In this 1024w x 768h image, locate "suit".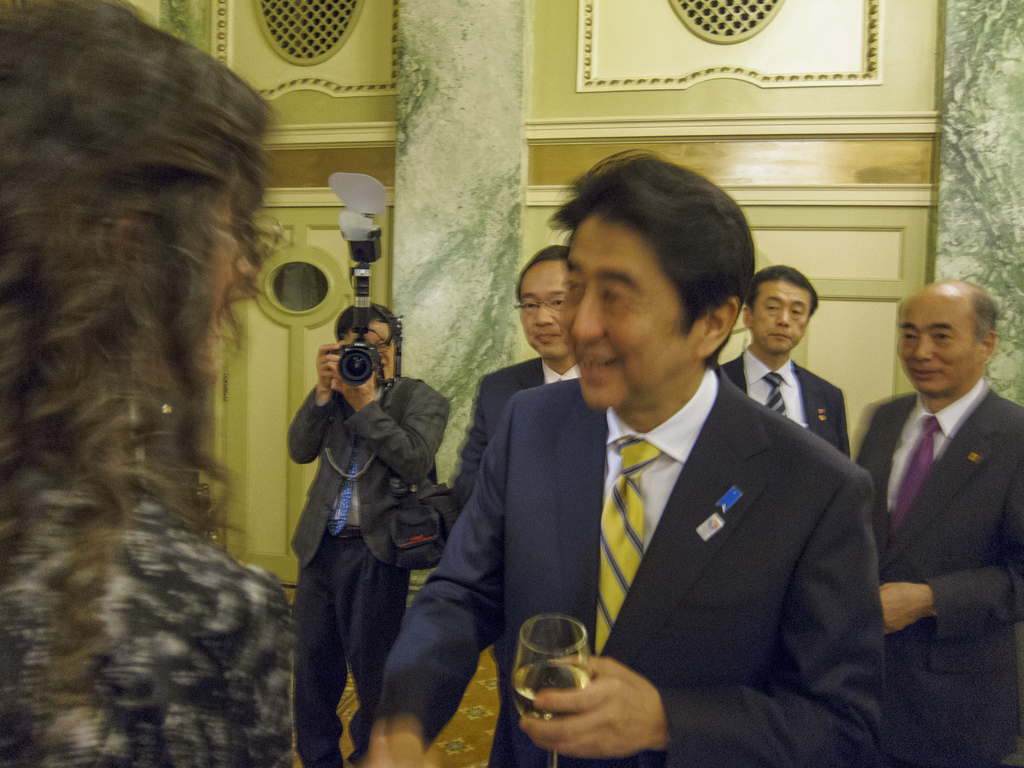
Bounding box: box=[447, 358, 580, 515].
